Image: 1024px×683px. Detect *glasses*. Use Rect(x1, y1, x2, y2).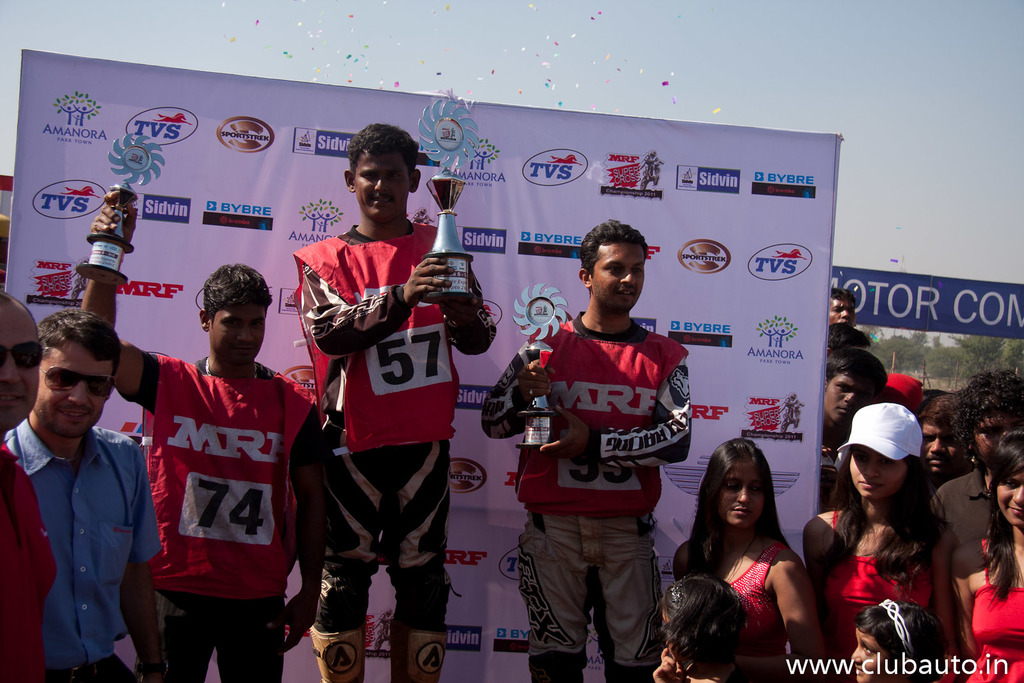
Rect(40, 369, 116, 402).
